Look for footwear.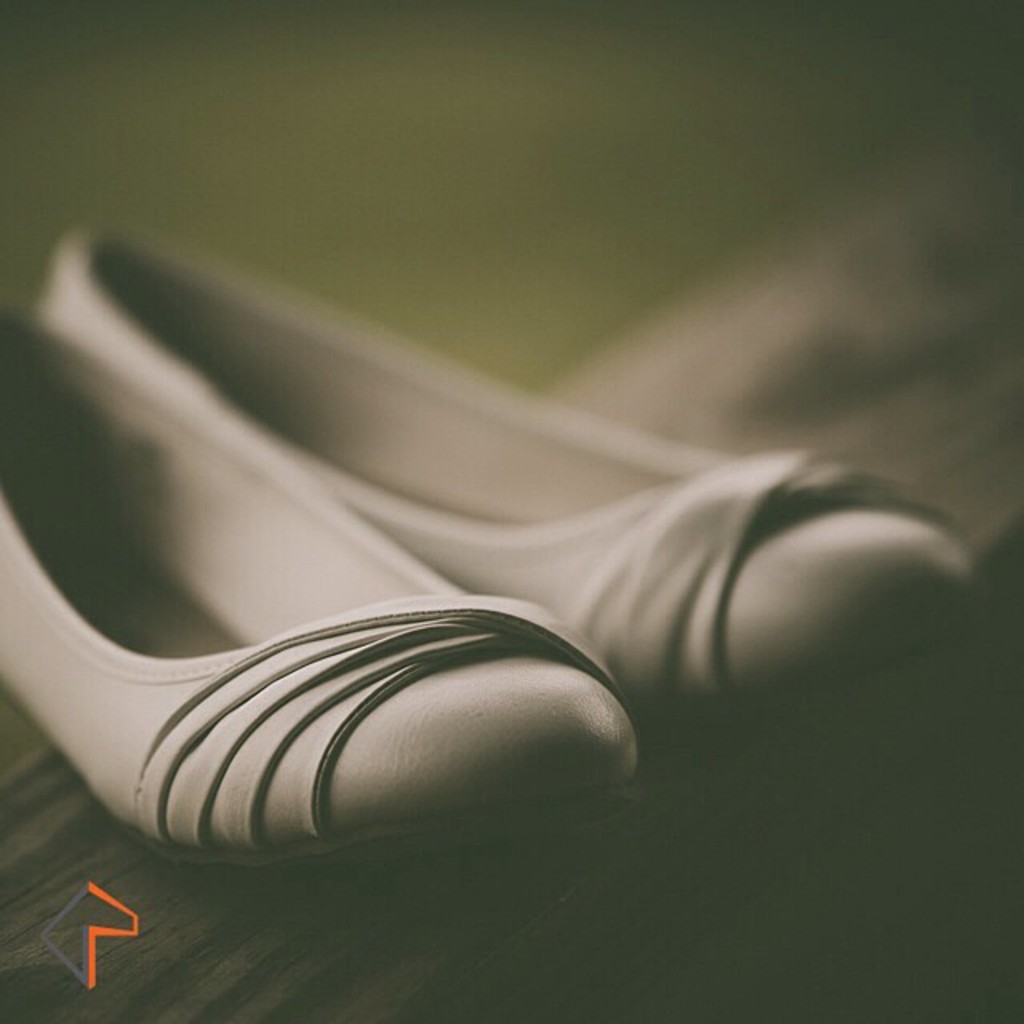
Found: Rect(26, 218, 971, 758).
